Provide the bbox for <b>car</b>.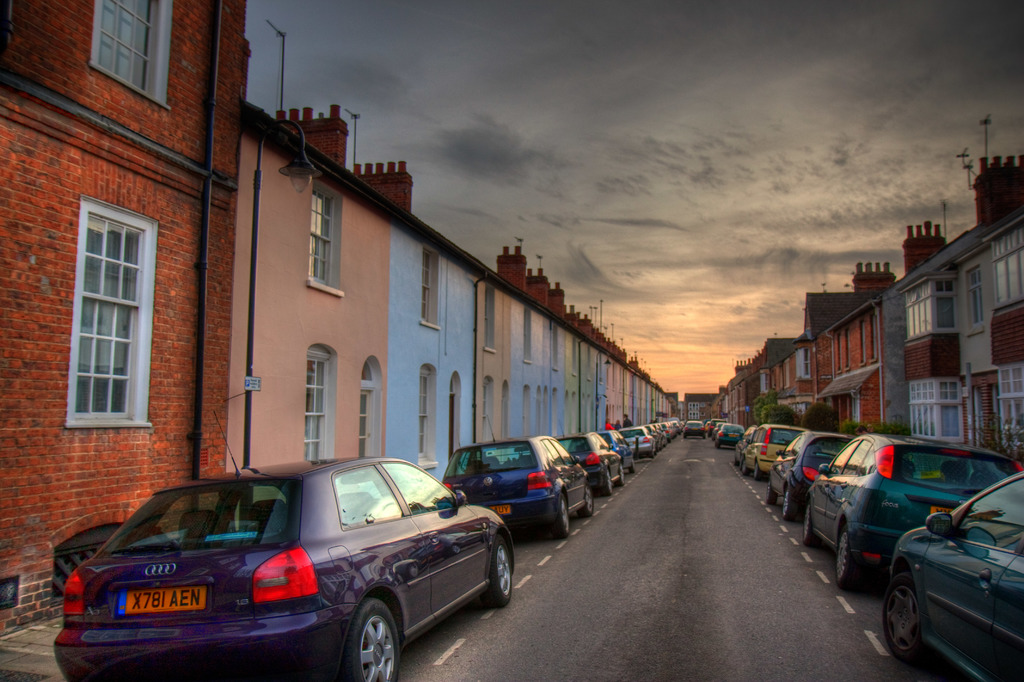
x1=682, y1=421, x2=708, y2=441.
